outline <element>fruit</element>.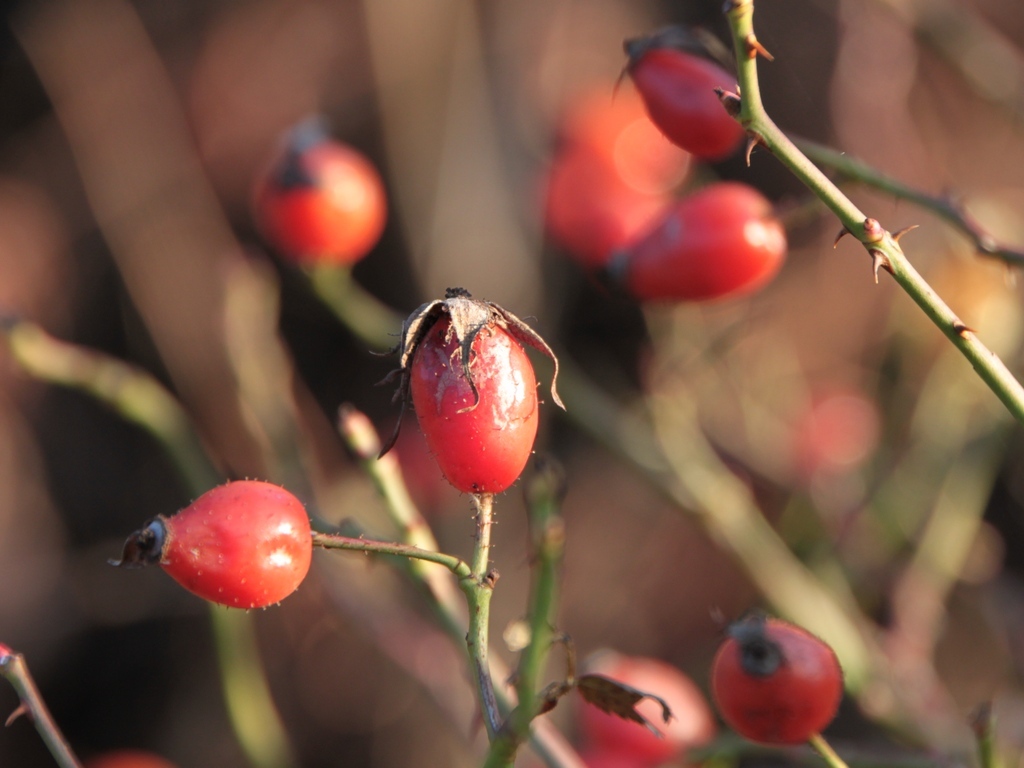
Outline: 536, 134, 681, 265.
